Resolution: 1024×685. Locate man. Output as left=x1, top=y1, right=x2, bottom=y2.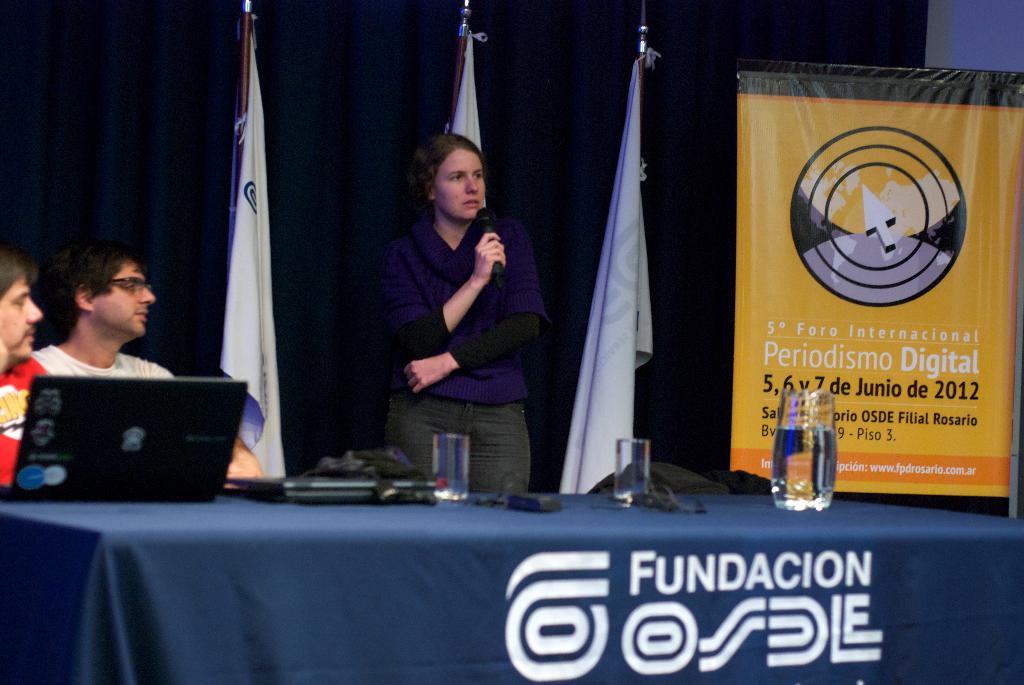
left=0, top=253, right=54, bottom=481.
